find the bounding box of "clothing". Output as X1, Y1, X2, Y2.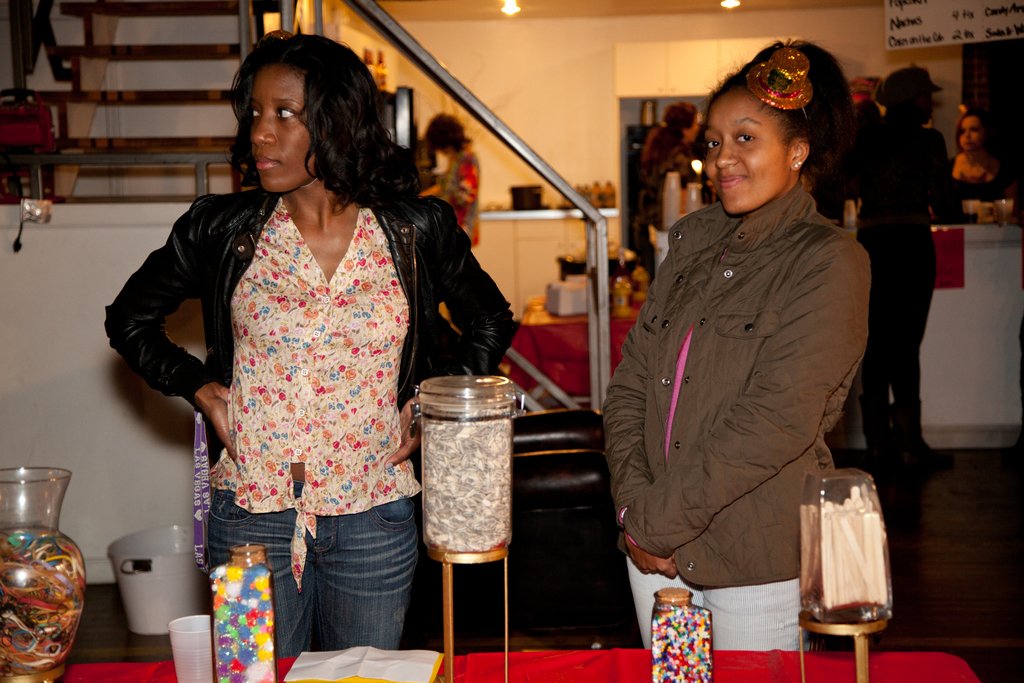
856, 119, 966, 458.
